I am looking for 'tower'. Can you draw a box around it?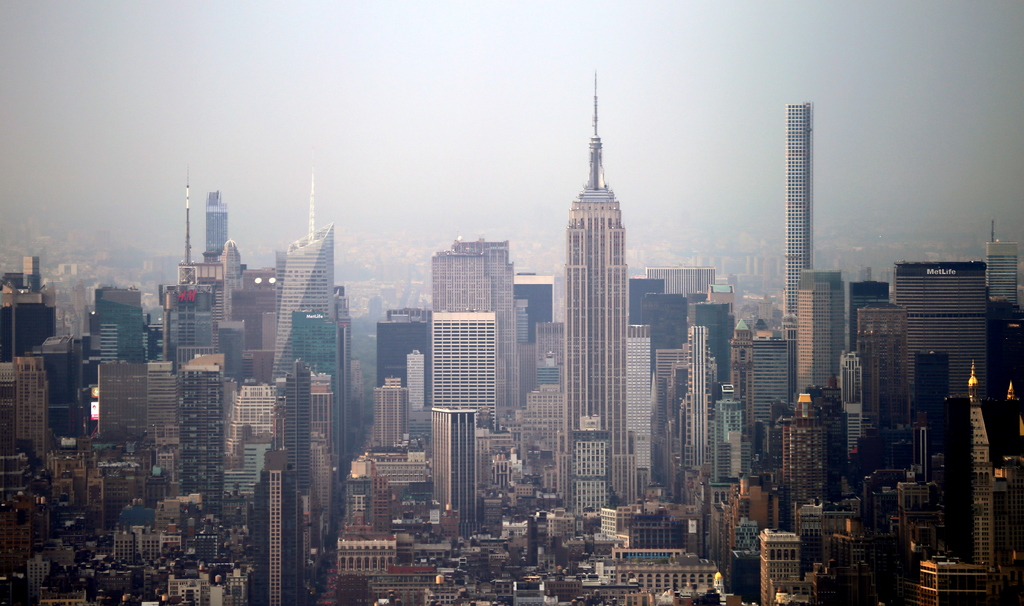
Sure, the bounding box is select_region(555, 70, 636, 510).
